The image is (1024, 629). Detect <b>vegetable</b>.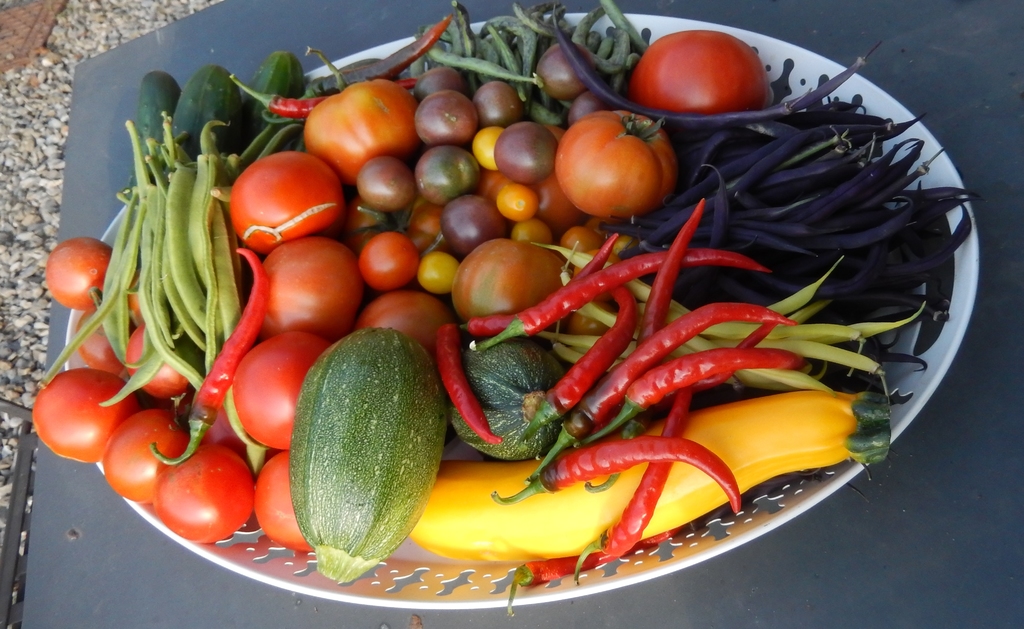
Detection: bbox(292, 325, 446, 589).
